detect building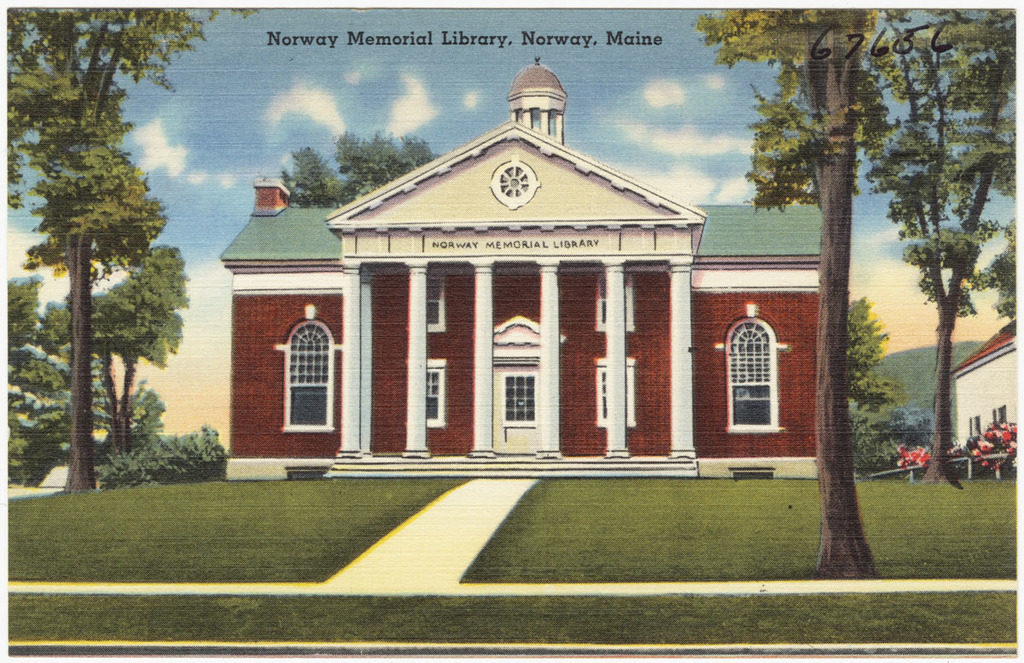
BBox(949, 317, 1023, 449)
